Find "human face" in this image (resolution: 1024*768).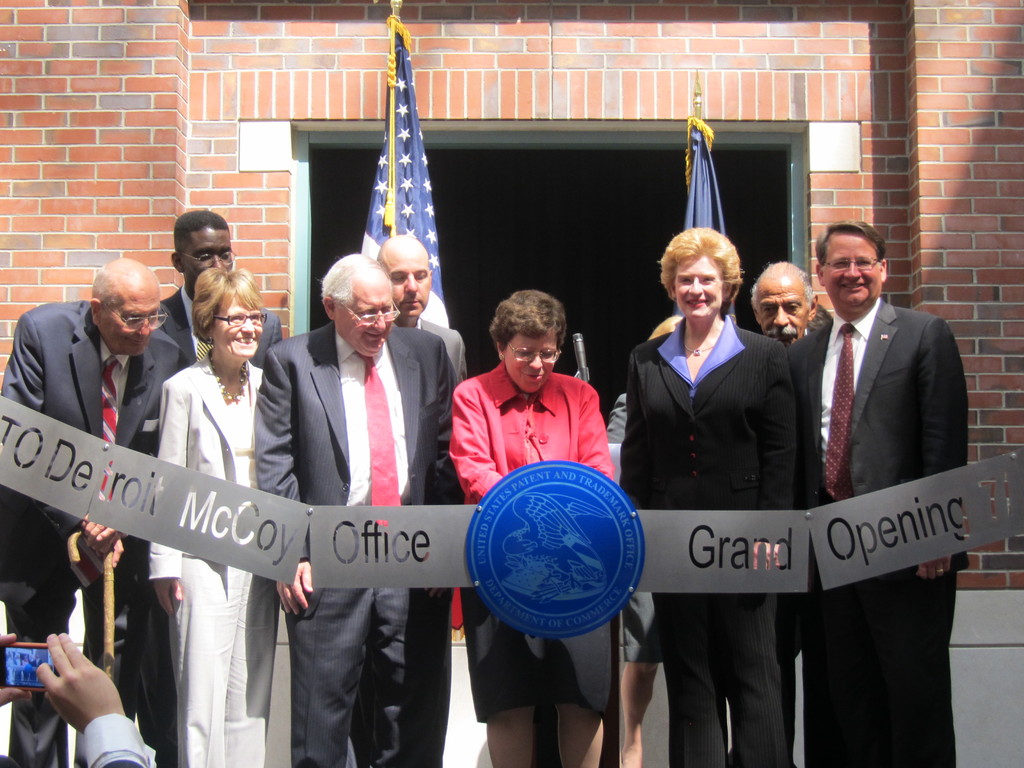
<box>216,296,264,358</box>.
